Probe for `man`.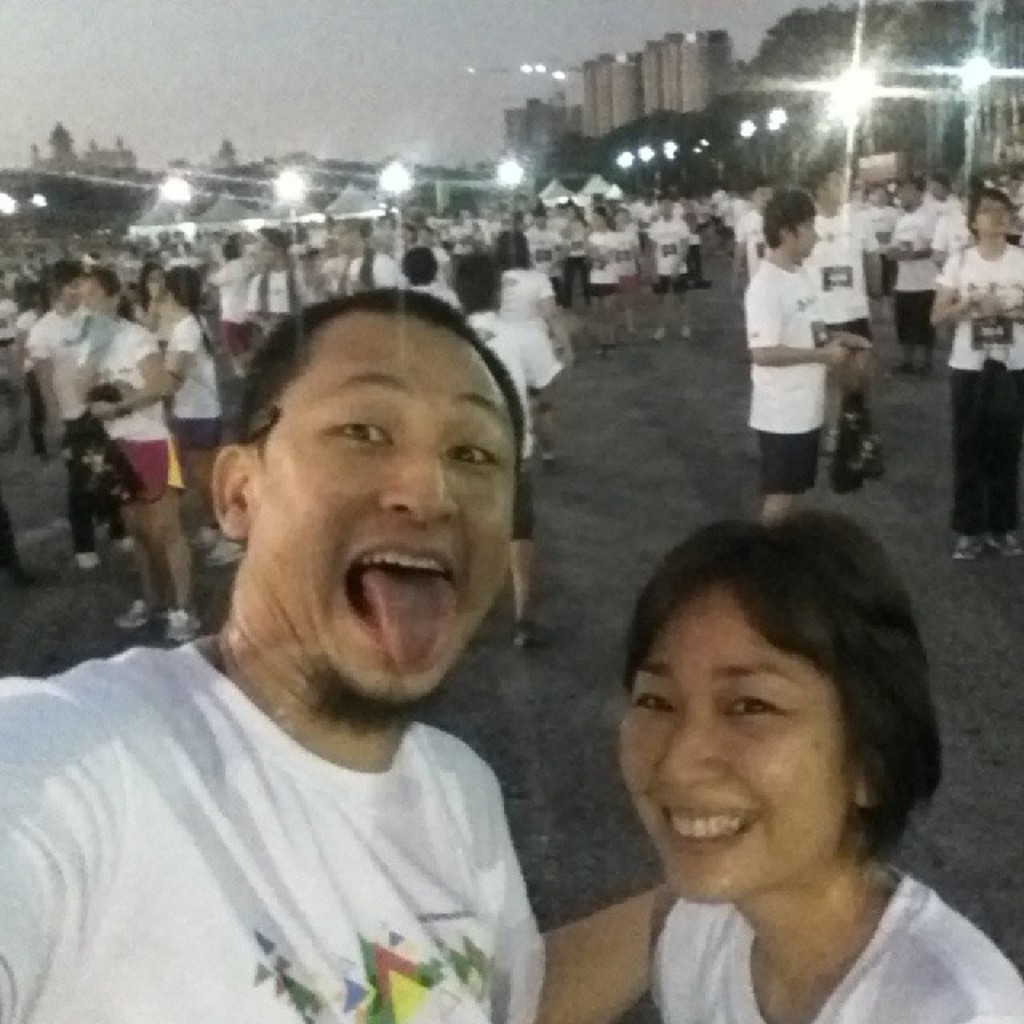
Probe result: {"x1": 0, "y1": 288, "x2": 704, "y2": 1022}.
